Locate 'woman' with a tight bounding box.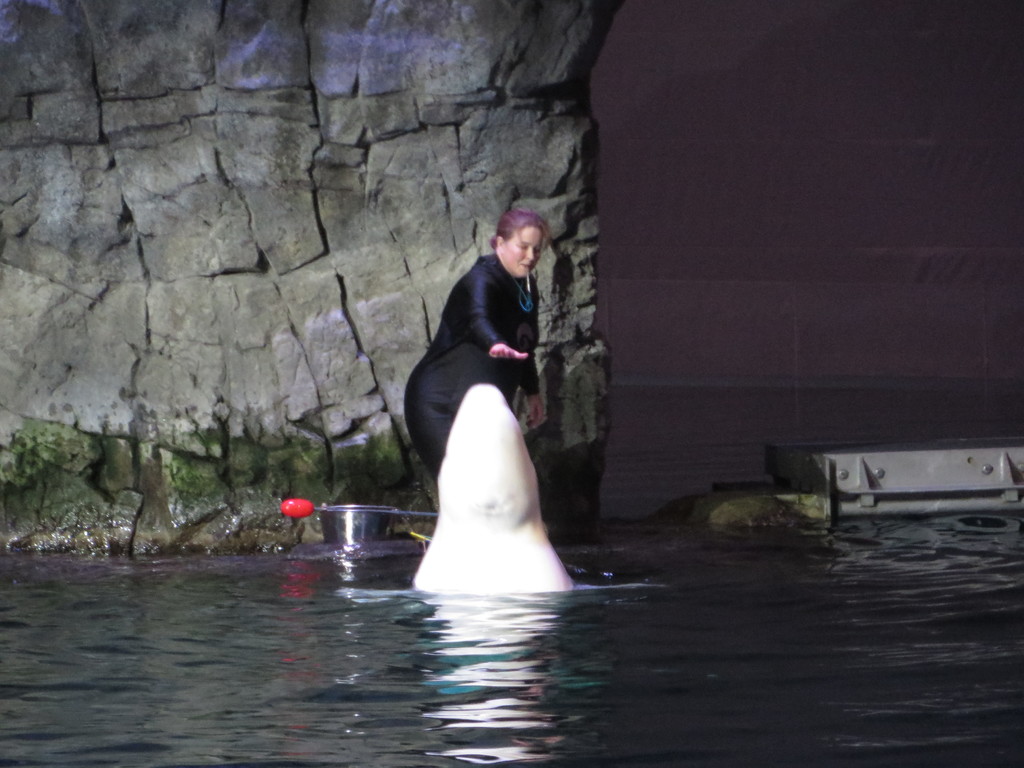
[left=403, top=203, right=543, bottom=505].
